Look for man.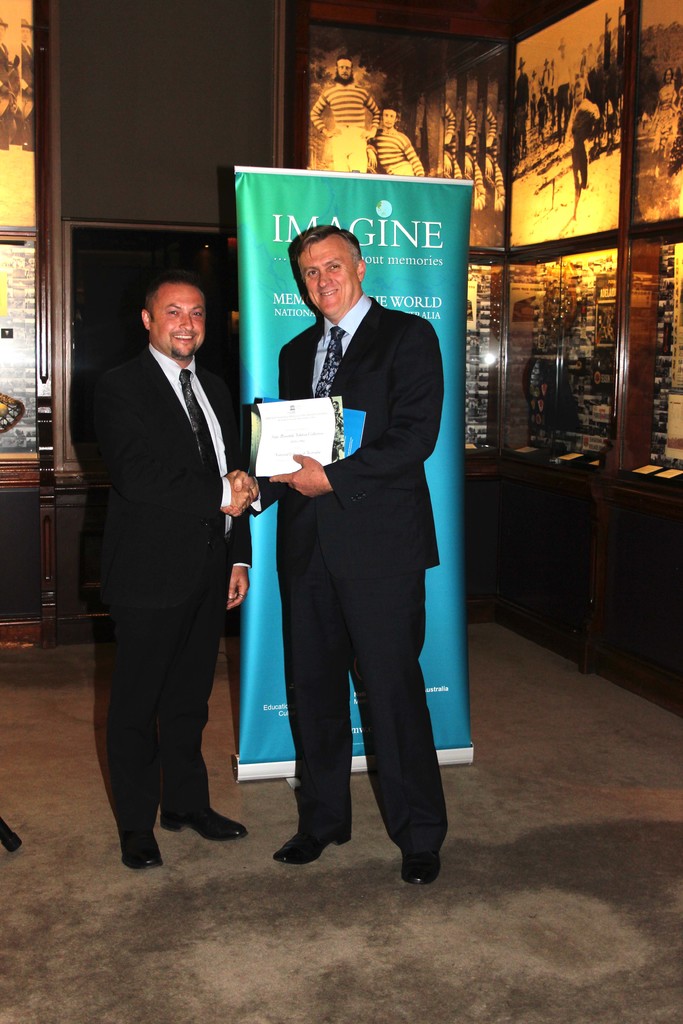
Found: pyautogui.locateOnScreen(309, 56, 379, 175).
